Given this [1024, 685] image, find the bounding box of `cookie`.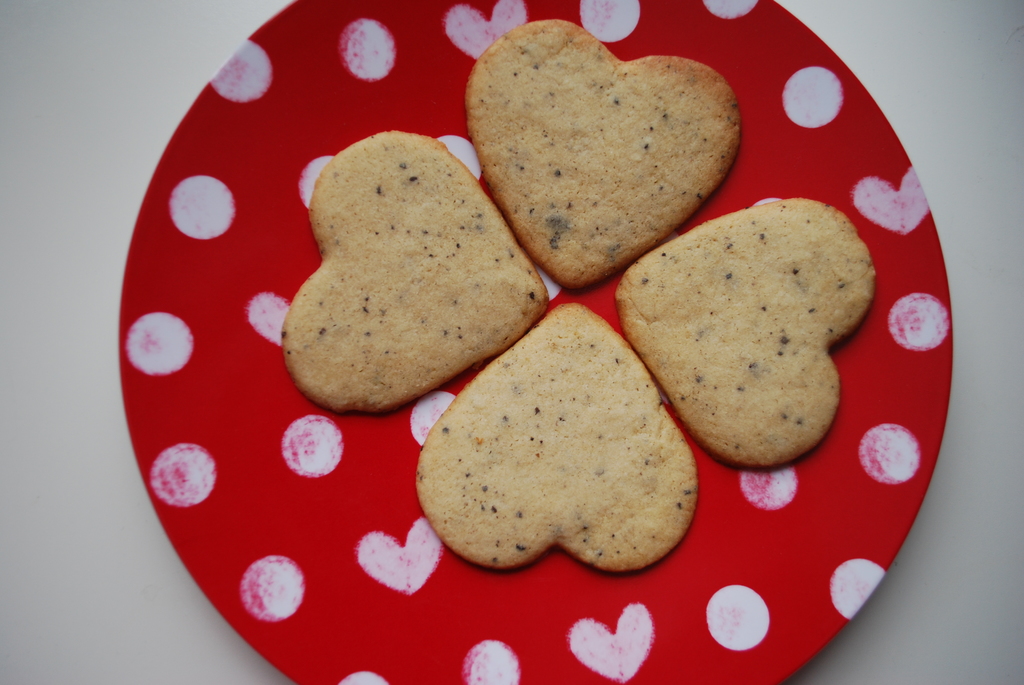
[409, 303, 700, 574].
